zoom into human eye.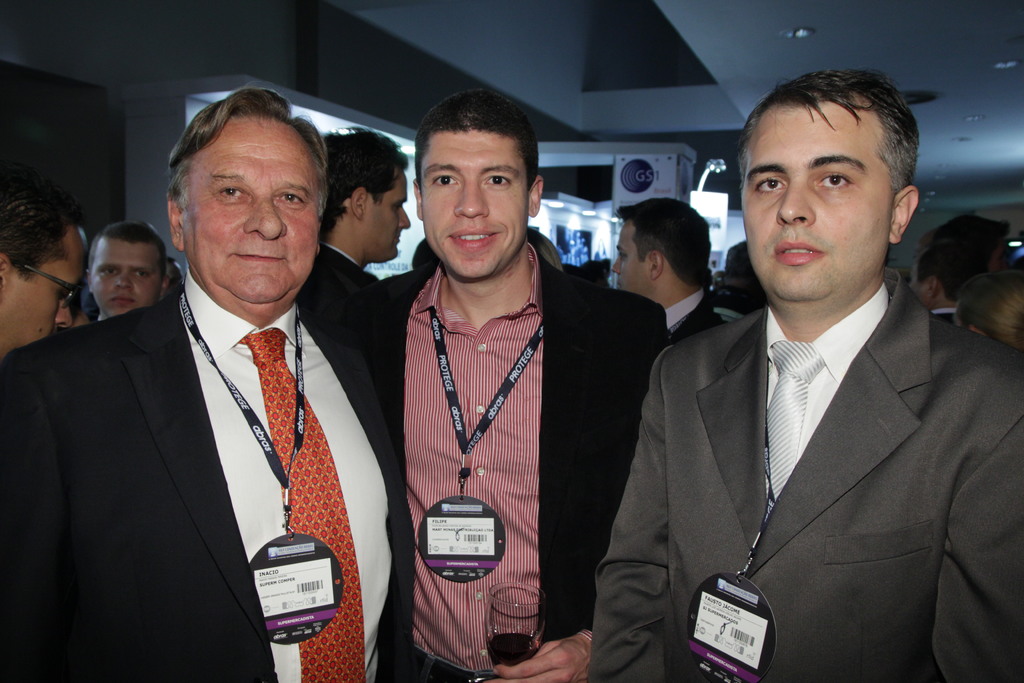
Zoom target: left=212, top=184, right=253, bottom=205.
